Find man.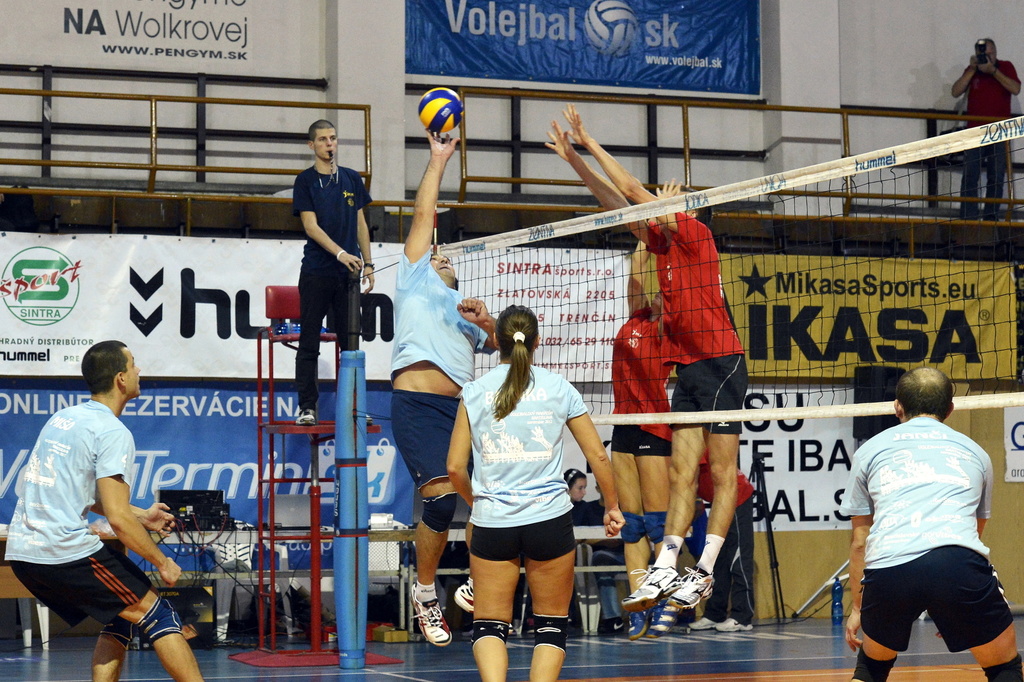
left=21, top=343, right=187, bottom=669.
